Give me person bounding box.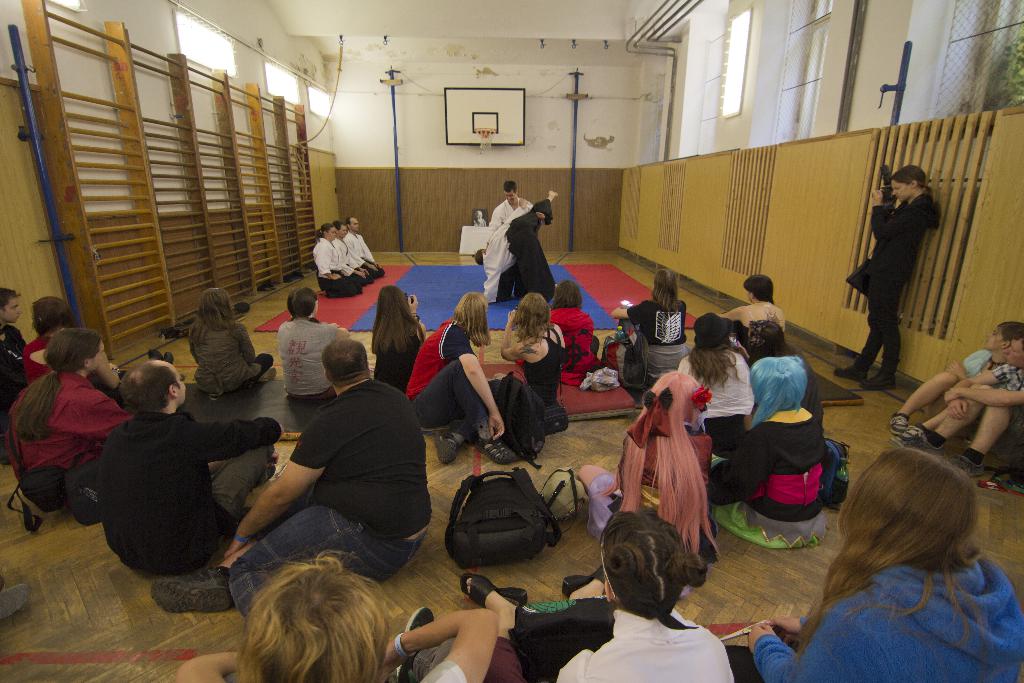
bbox(479, 182, 525, 240).
